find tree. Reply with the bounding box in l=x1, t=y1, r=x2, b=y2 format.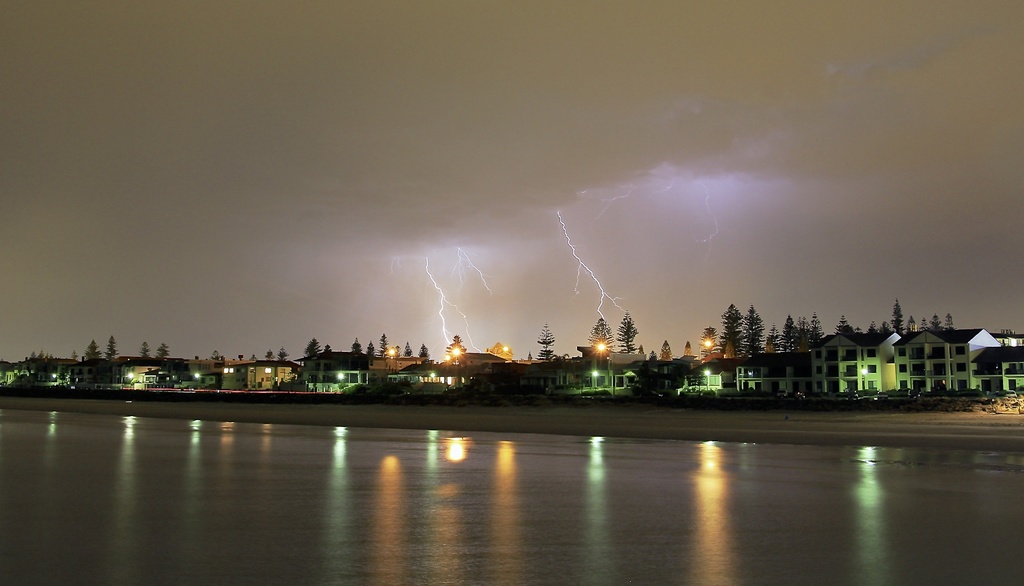
l=646, t=349, r=660, b=361.
